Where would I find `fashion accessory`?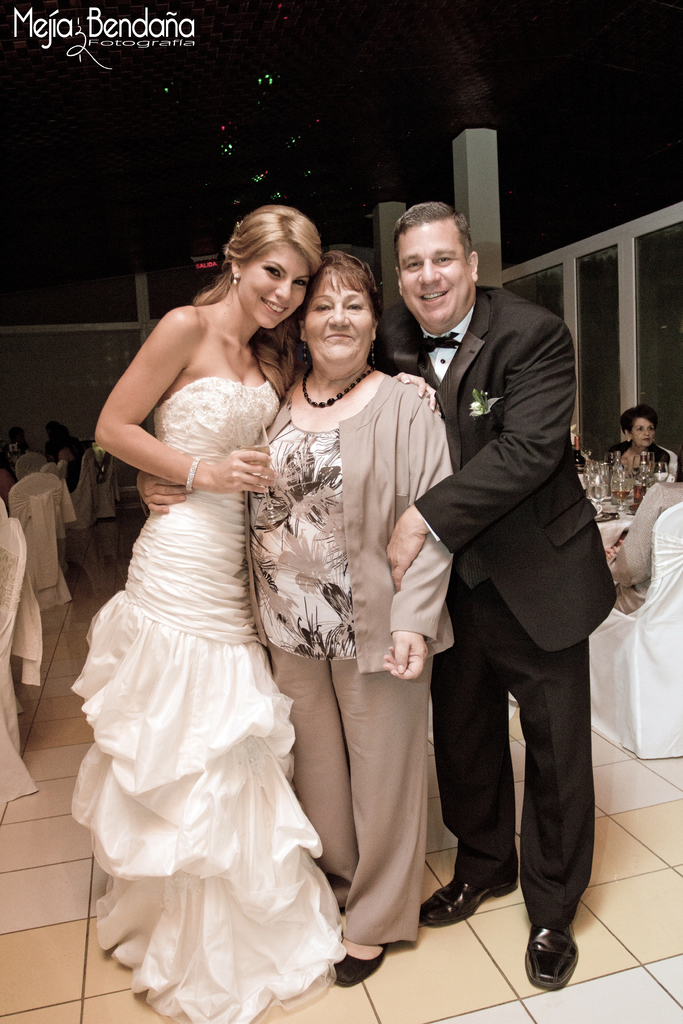
At [x1=371, y1=339, x2=374, y2=371].
